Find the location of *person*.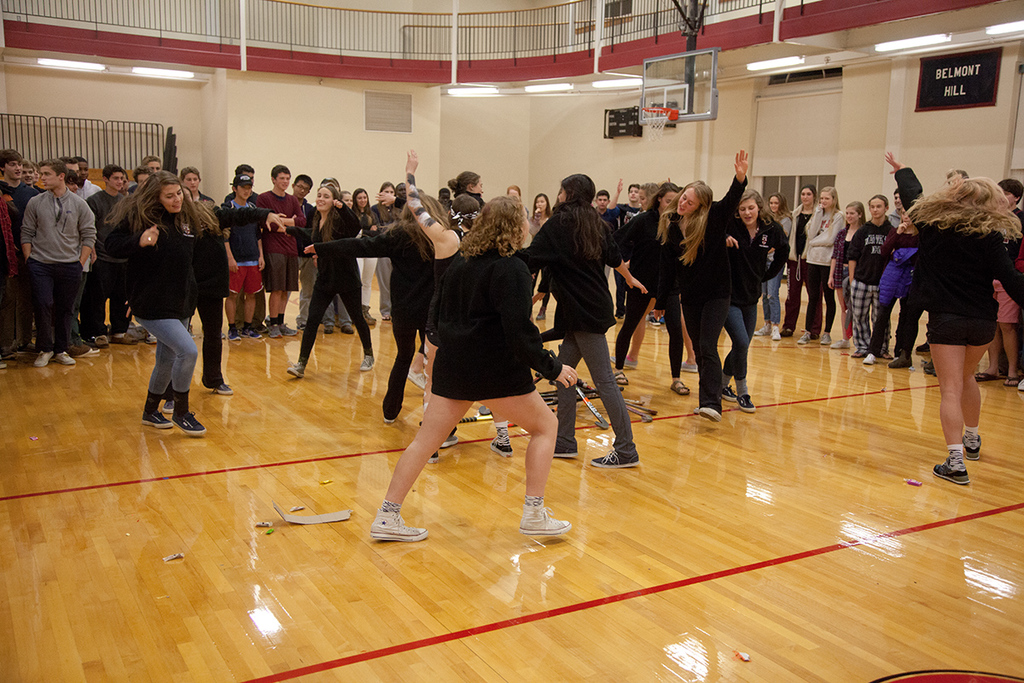
Location: BBox(352, 186, 381, 323).
